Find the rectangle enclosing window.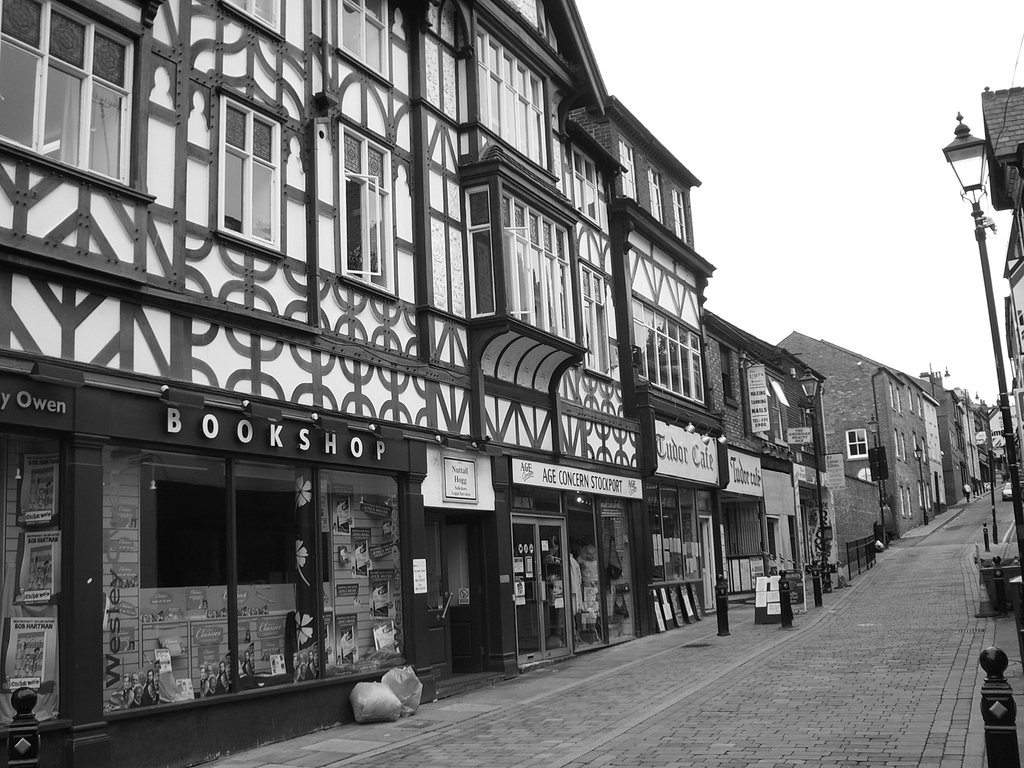
region(333, 116, 401, 301).
